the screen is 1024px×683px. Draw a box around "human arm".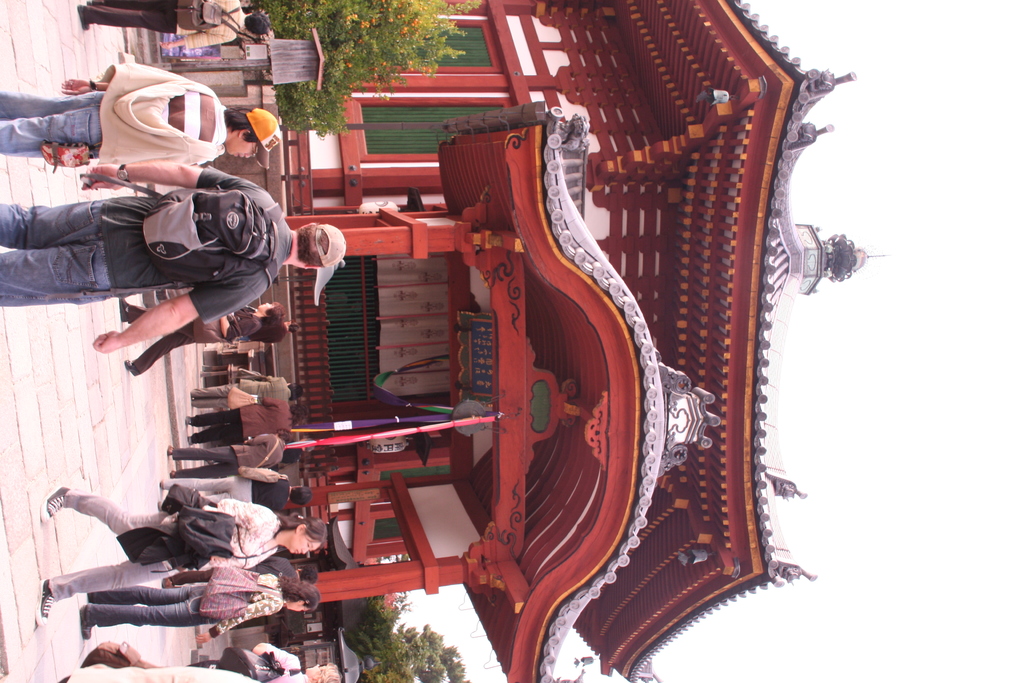
<region>61, 74, 109, 99</region>.
